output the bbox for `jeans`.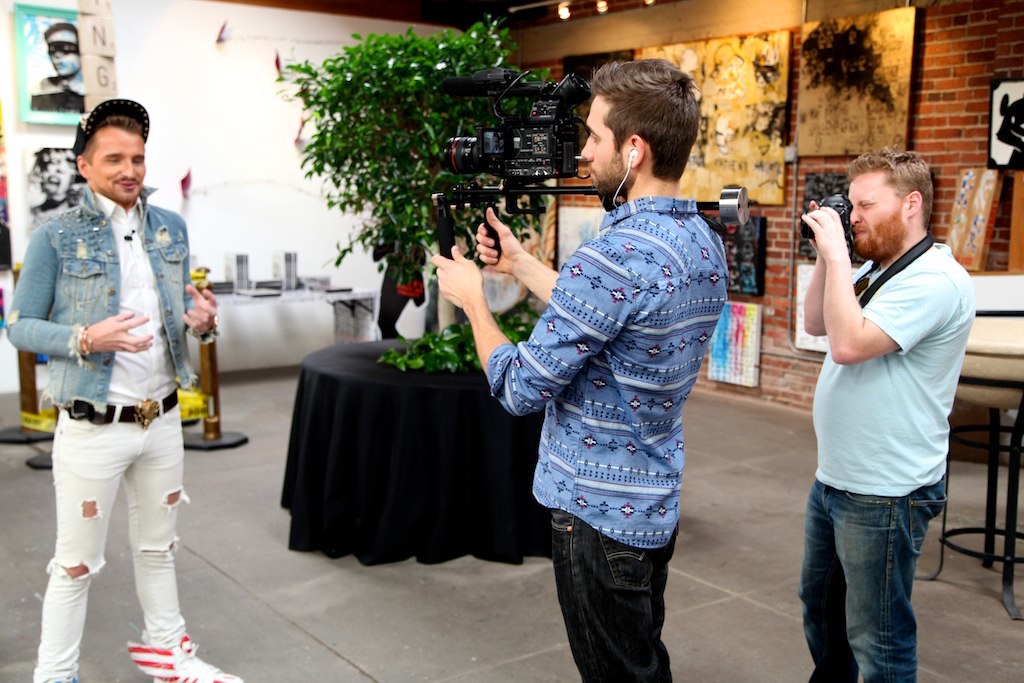
BBox(802, 476, 938, 679).
